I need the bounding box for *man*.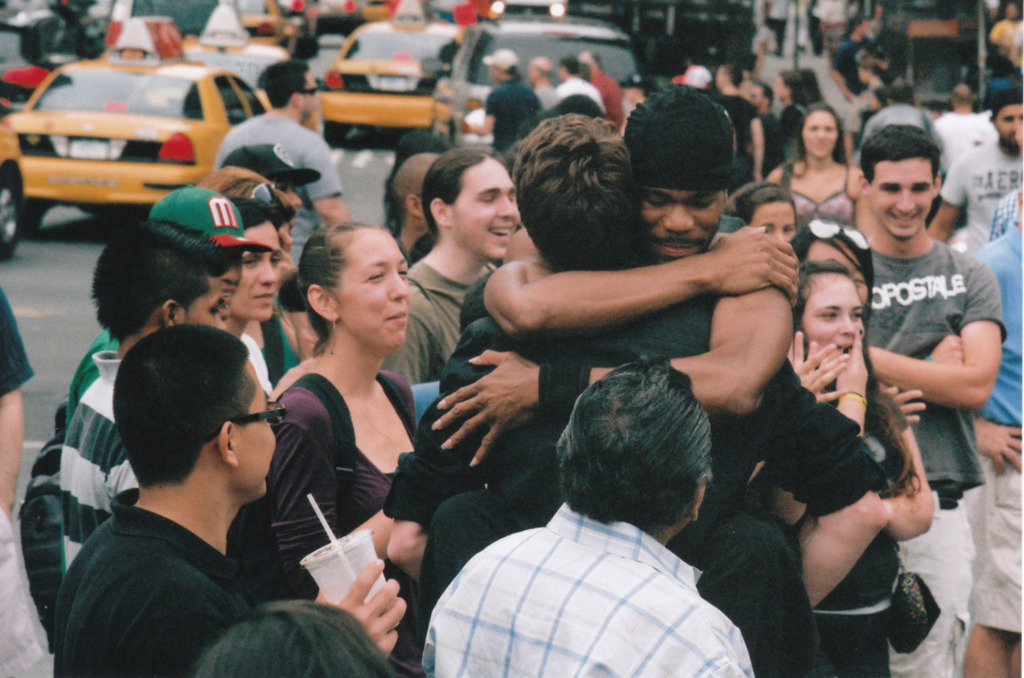
Here it is: rect(961, 193, 1023, 677).
